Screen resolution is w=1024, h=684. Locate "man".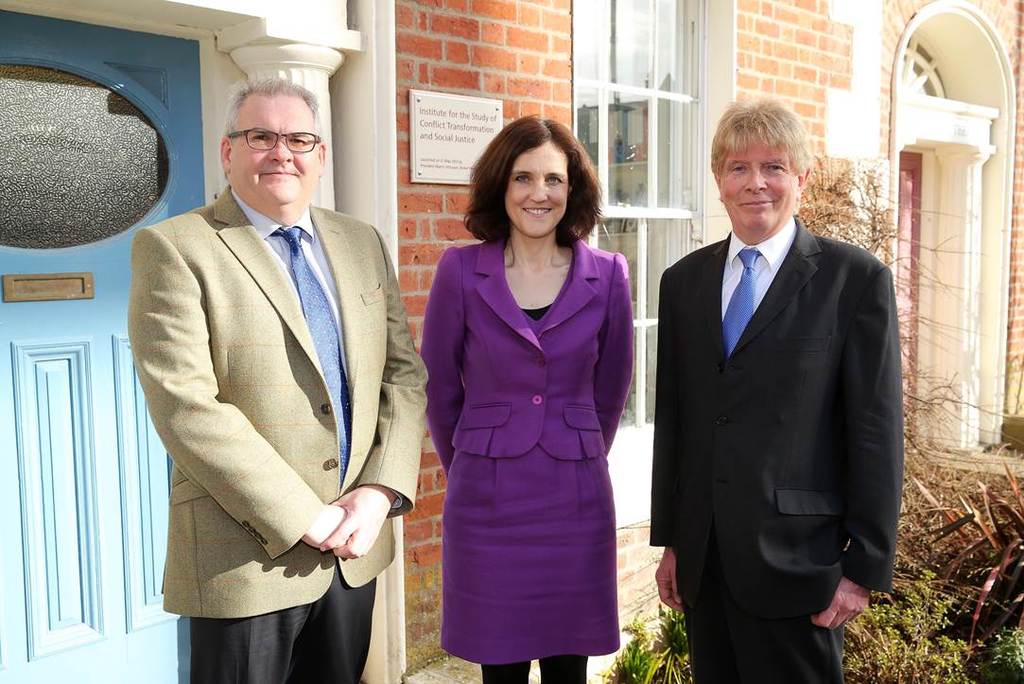
(x1=649, y1=99, x2=908, y2=678).
